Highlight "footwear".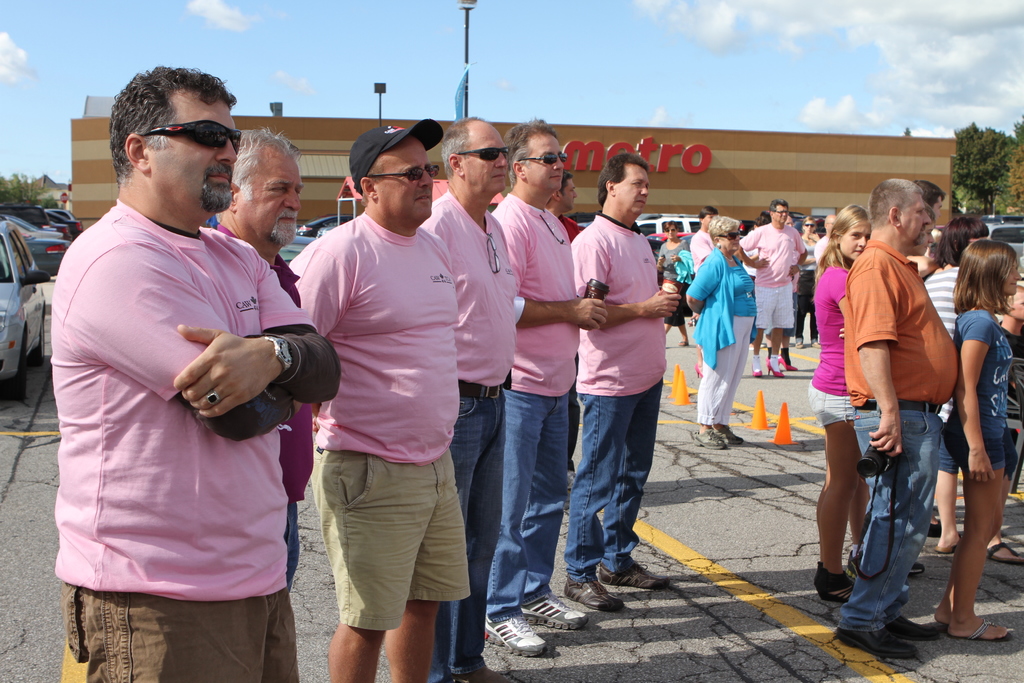
Highlighted region: (886,613,941,639).
